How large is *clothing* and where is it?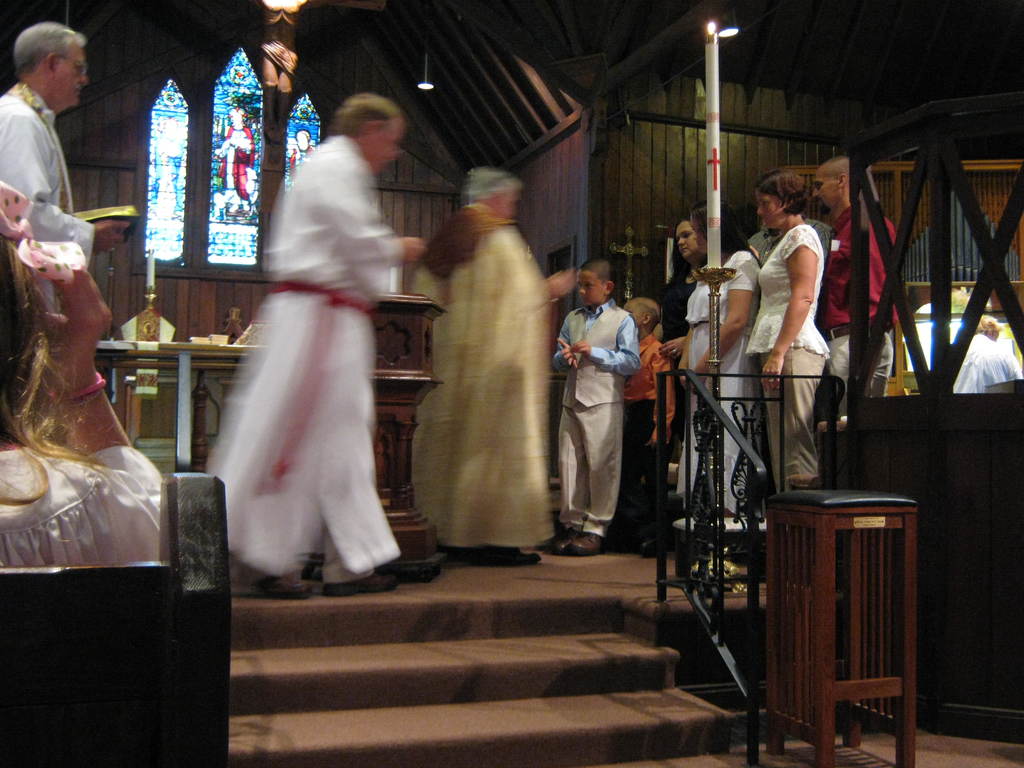
Bounding box: 0, 84, 98, 266.
